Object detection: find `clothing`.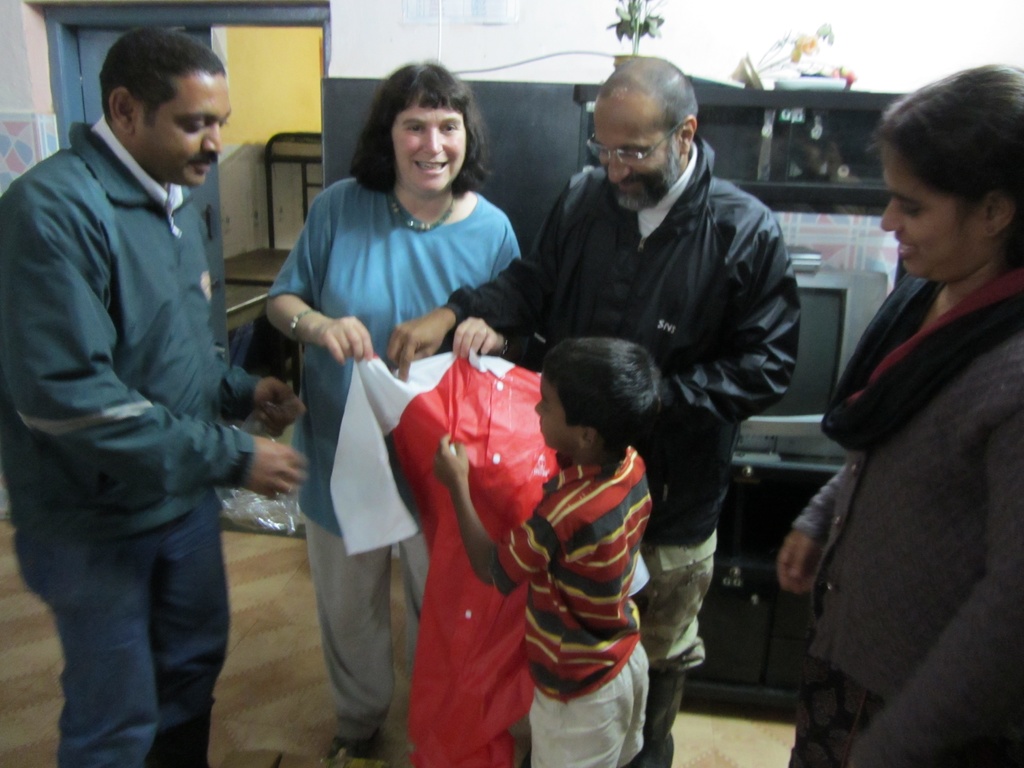
499/445/646/767.
